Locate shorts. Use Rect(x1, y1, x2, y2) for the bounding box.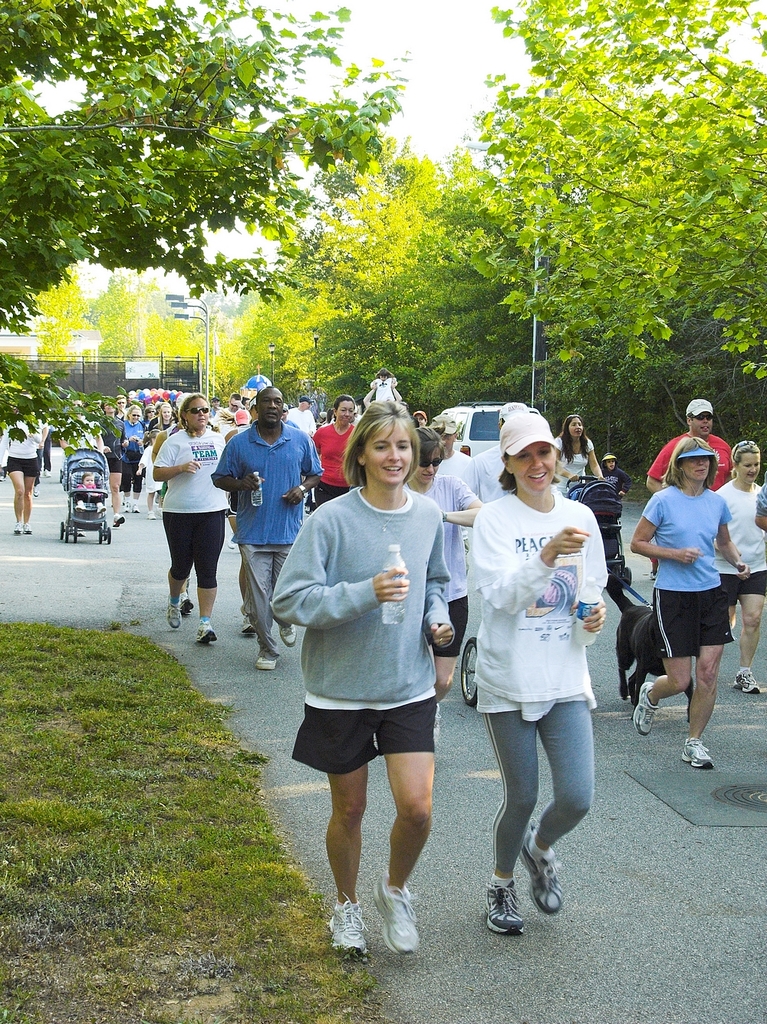
Rect(161, 512, 225, 588).
